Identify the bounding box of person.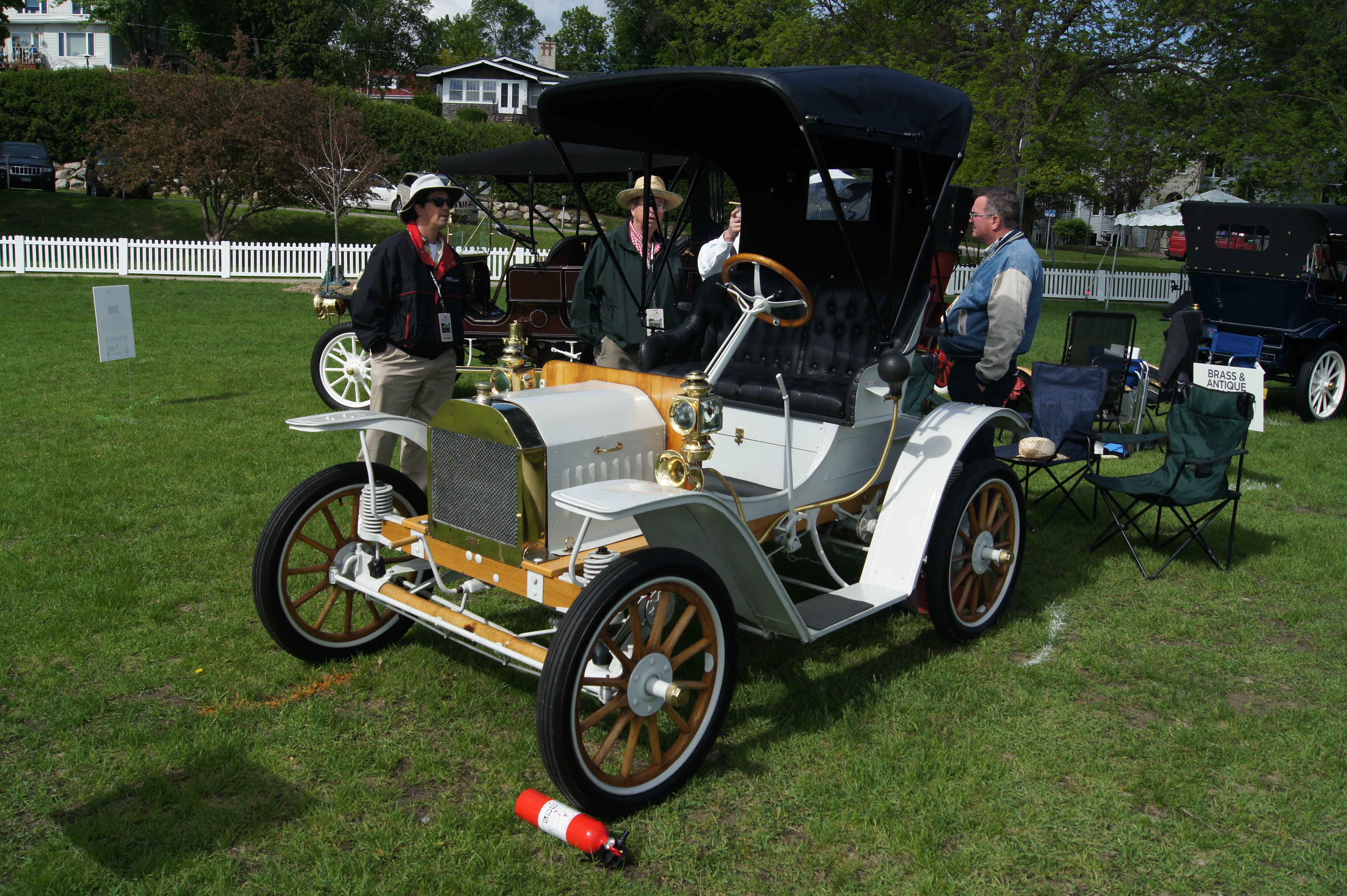
bbox=(273, 54, 308, 137).
